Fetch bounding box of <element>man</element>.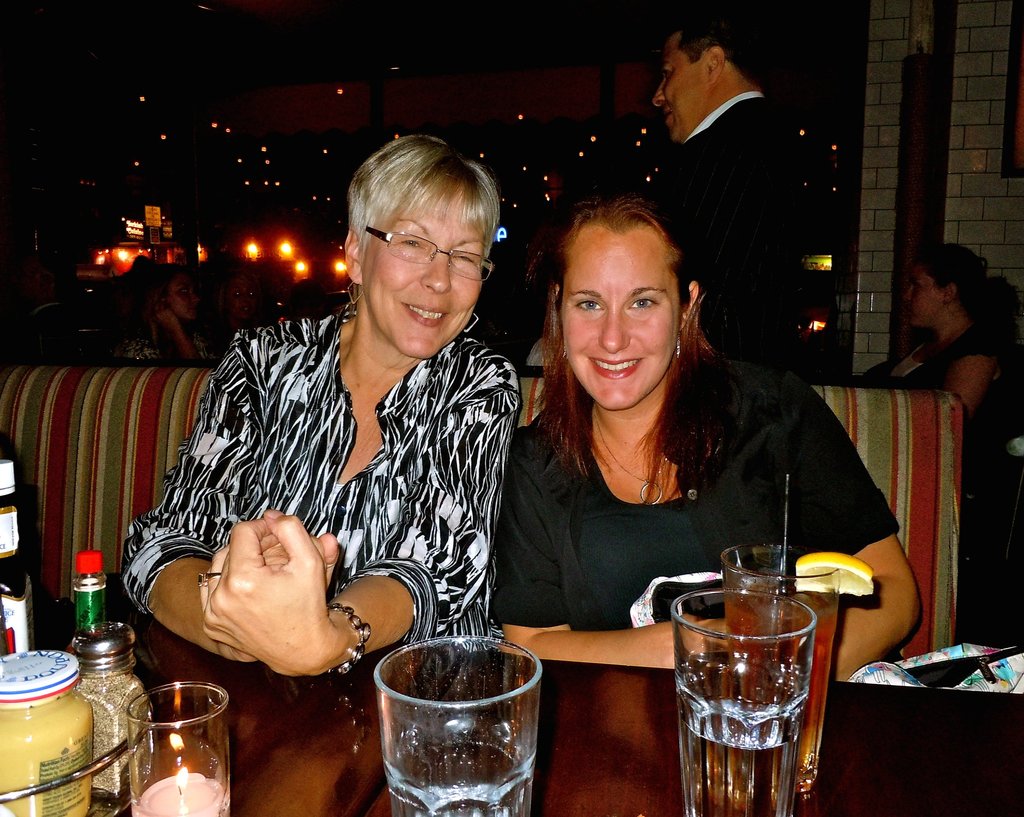
Bbox: 624, 31, 814, 286.
